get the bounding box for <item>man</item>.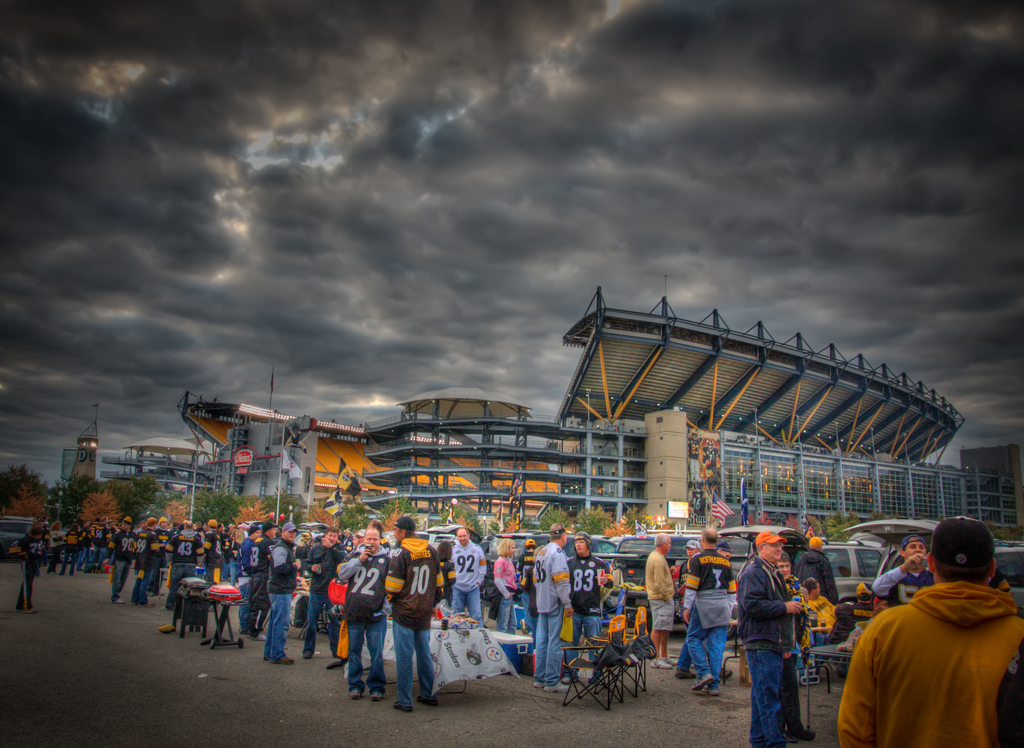
x1=333 y1=523 x2=390 y2=698.
